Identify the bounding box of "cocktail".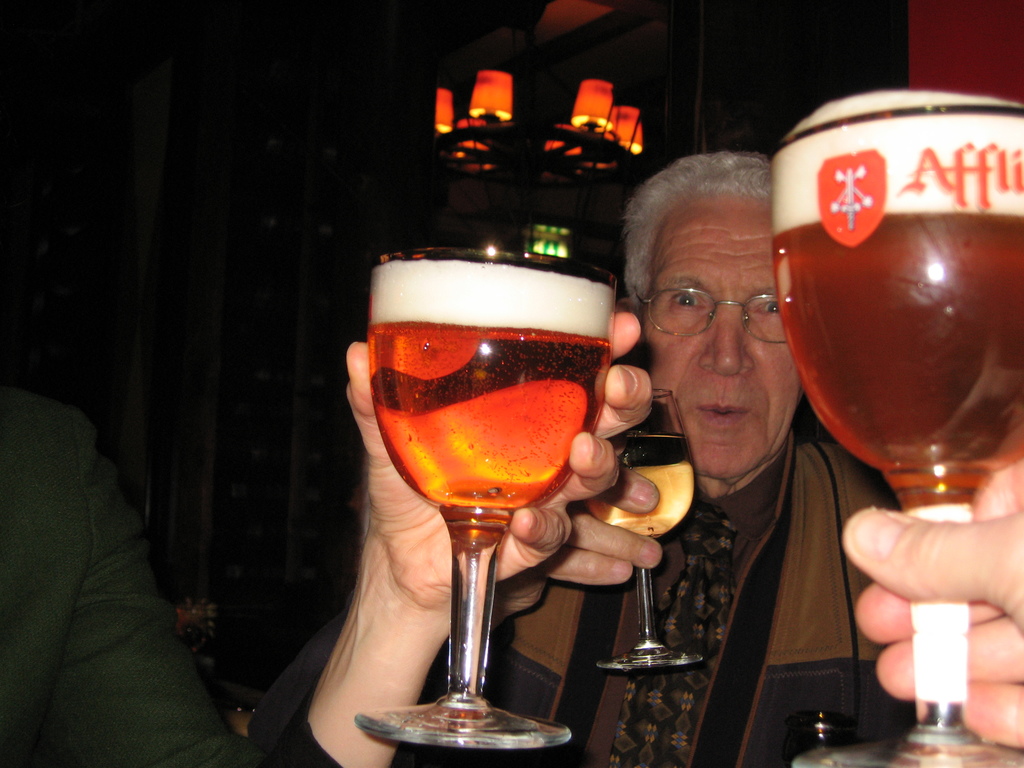
[x1=767, y1=100, x2=1023, y2=767].
